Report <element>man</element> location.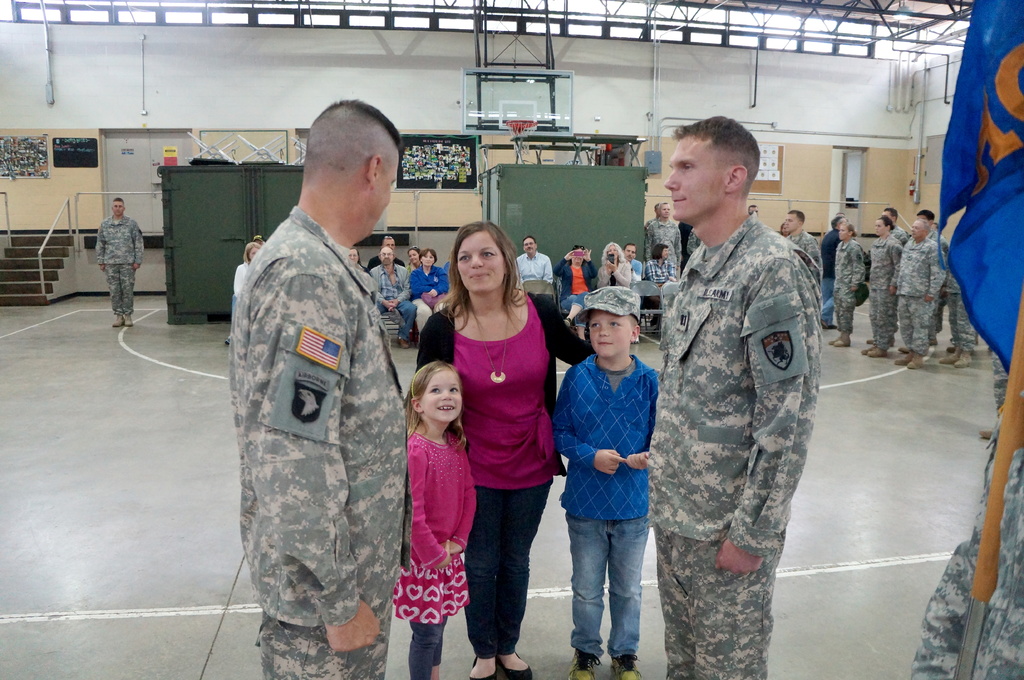
Report: 917,209,947,338.
